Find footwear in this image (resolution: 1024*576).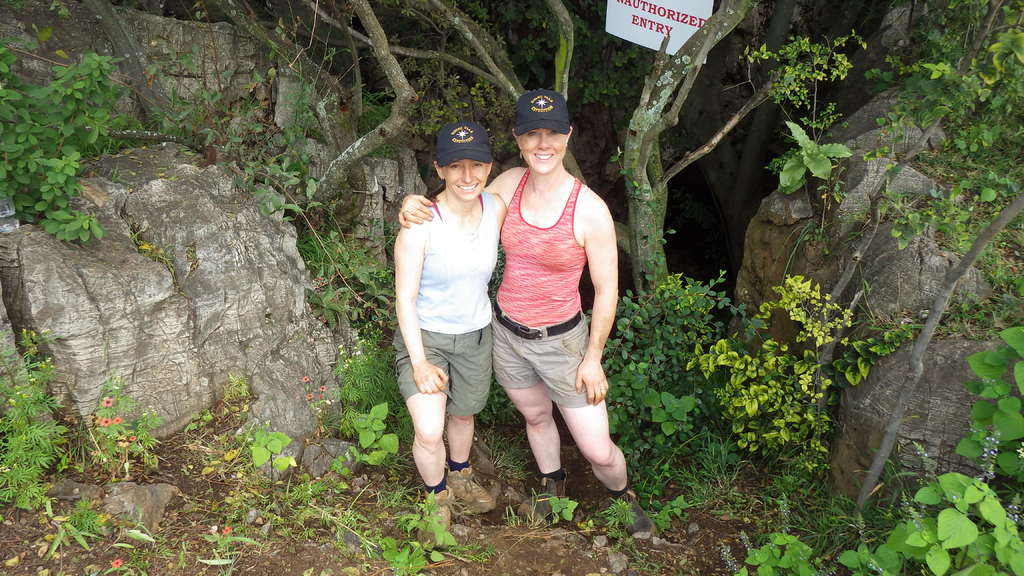
(513,476,575,525).
